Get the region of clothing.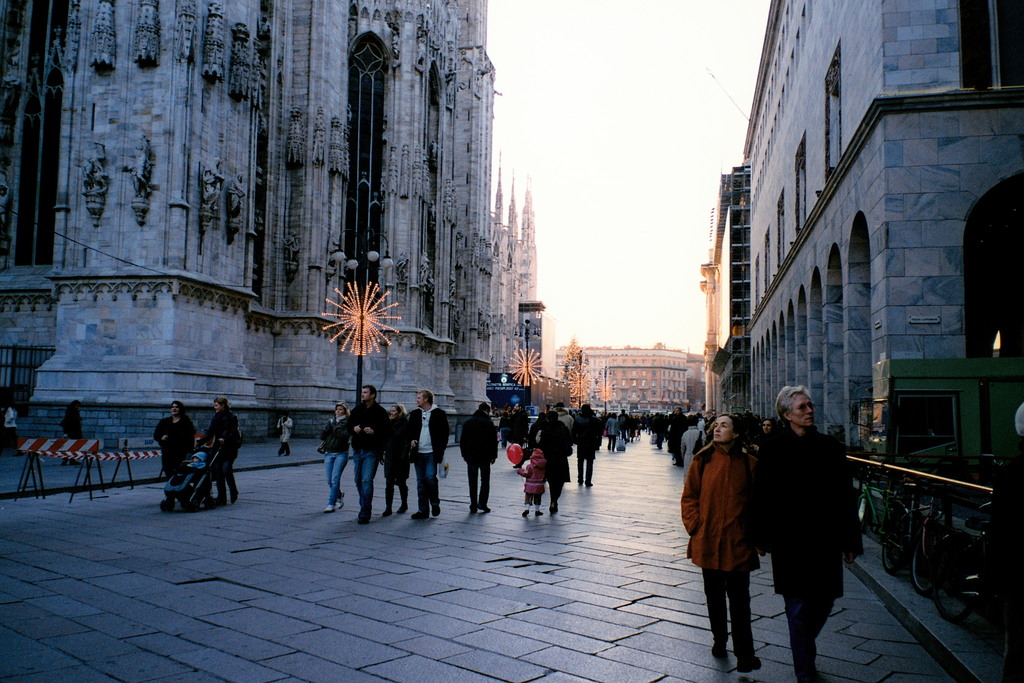
381/416/412/482.
